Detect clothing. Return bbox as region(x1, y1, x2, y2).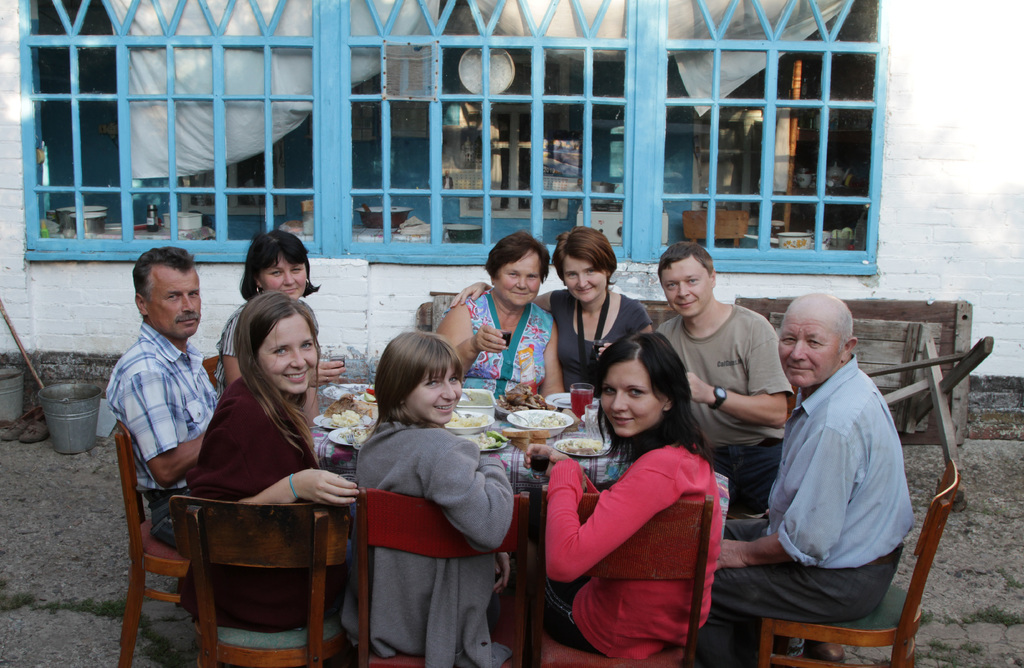
region(543, 282, 645, 398).
